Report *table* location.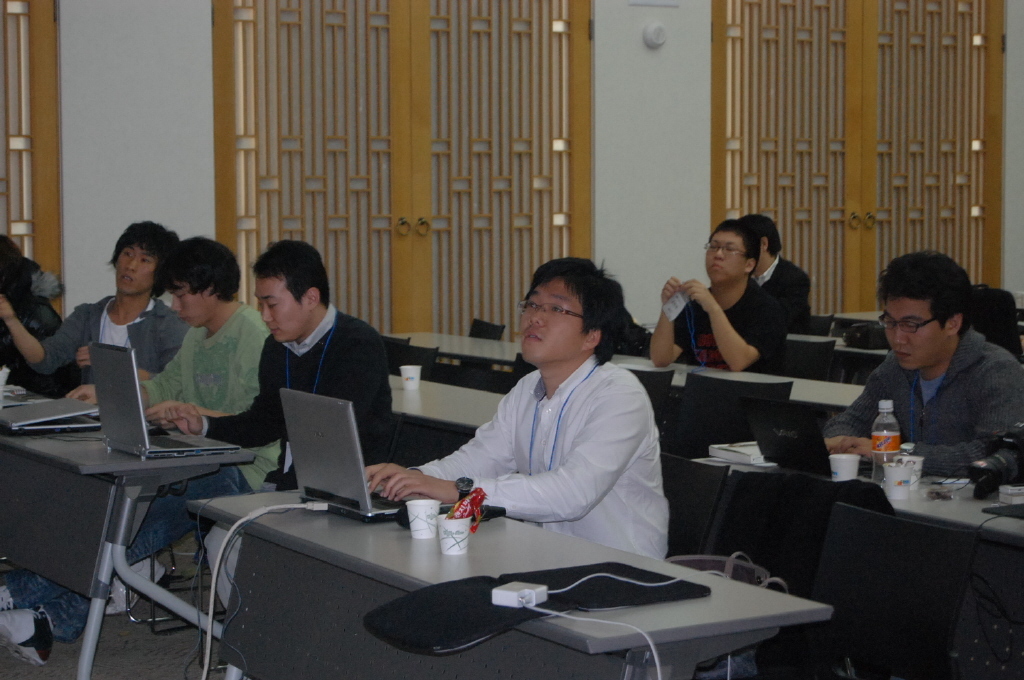
Report: [8,404,251,647].
